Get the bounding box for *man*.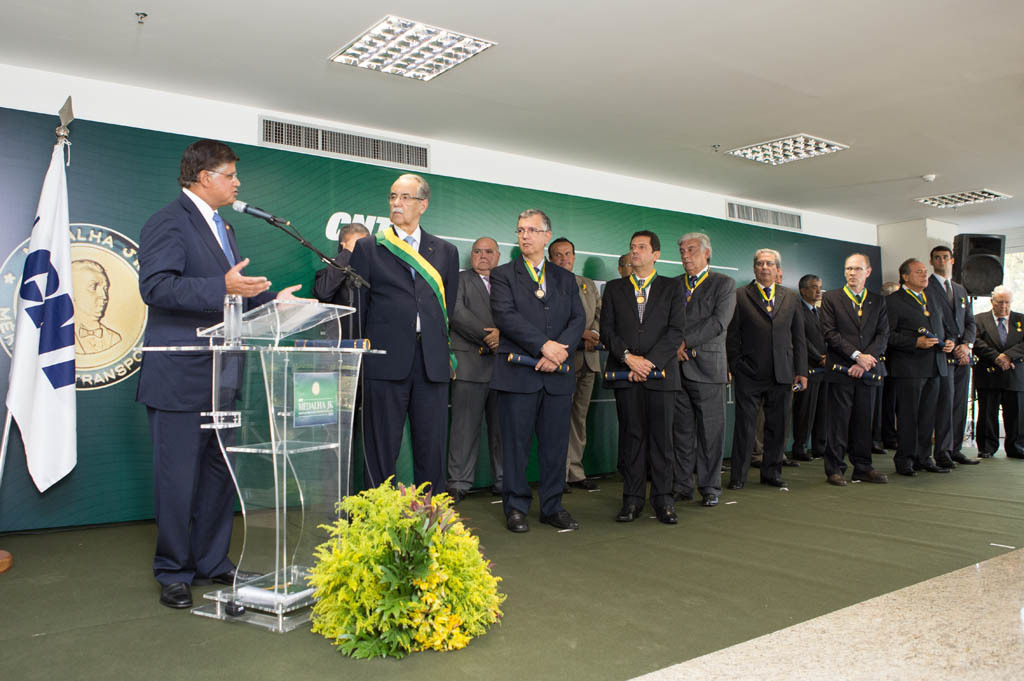
338/172/457/501.
